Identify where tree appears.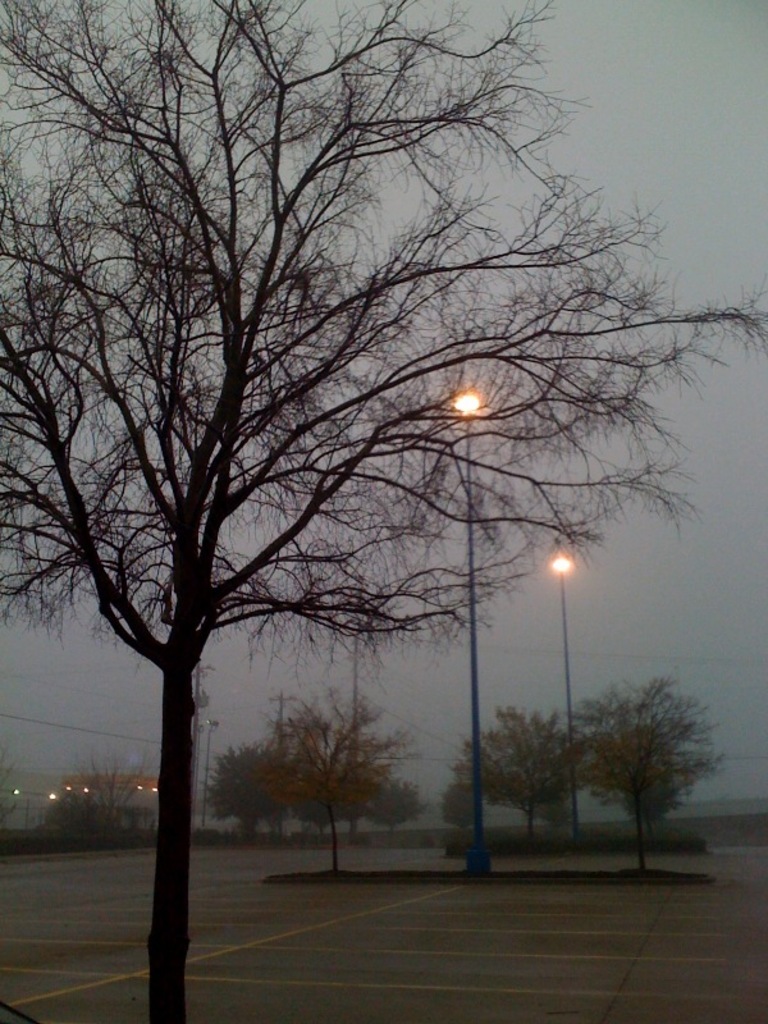
Appears at l=563, t=666, r=724, b=884.
